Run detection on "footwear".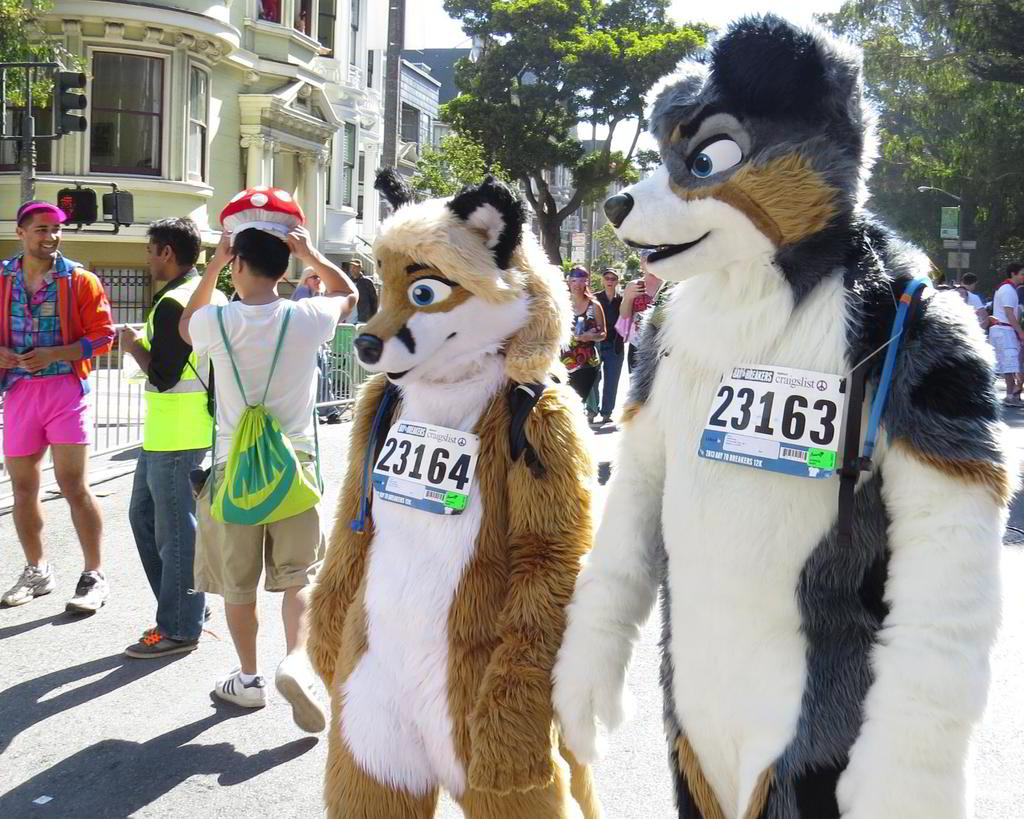
Result: bbox=[61, 567, 107, 614].
